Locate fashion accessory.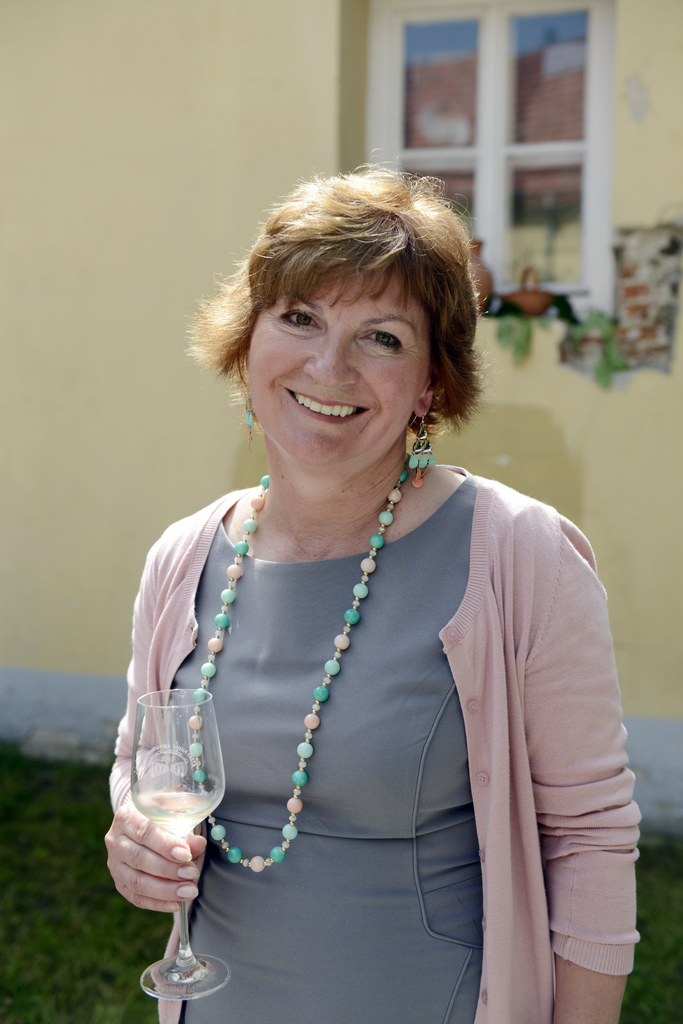
Bounding box: bbox=[246, 395, 267, 425].
